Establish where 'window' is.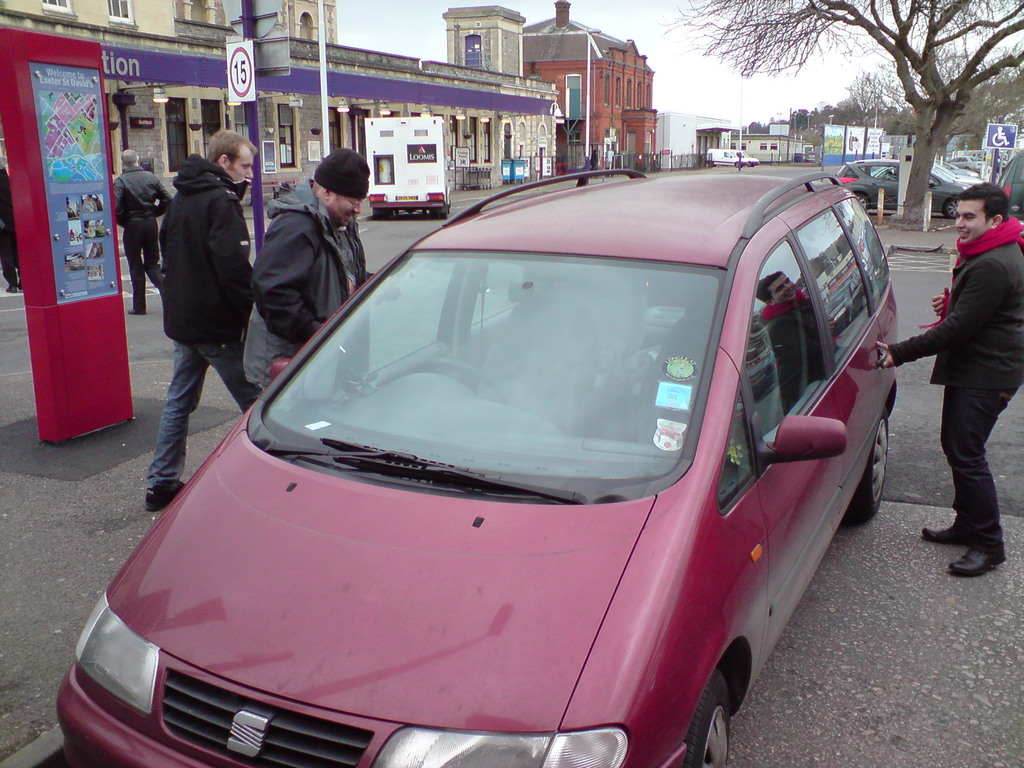
Established at <region>470, 118, 474, 163</region>.
